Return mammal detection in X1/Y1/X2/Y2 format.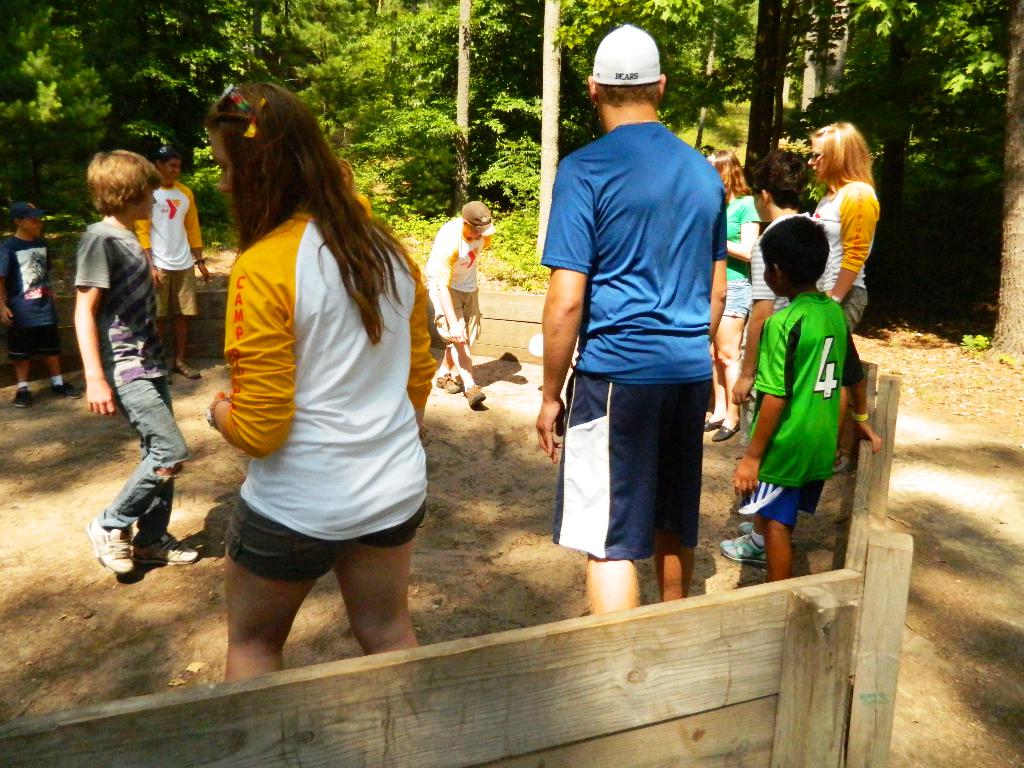
707/147/762/439.
